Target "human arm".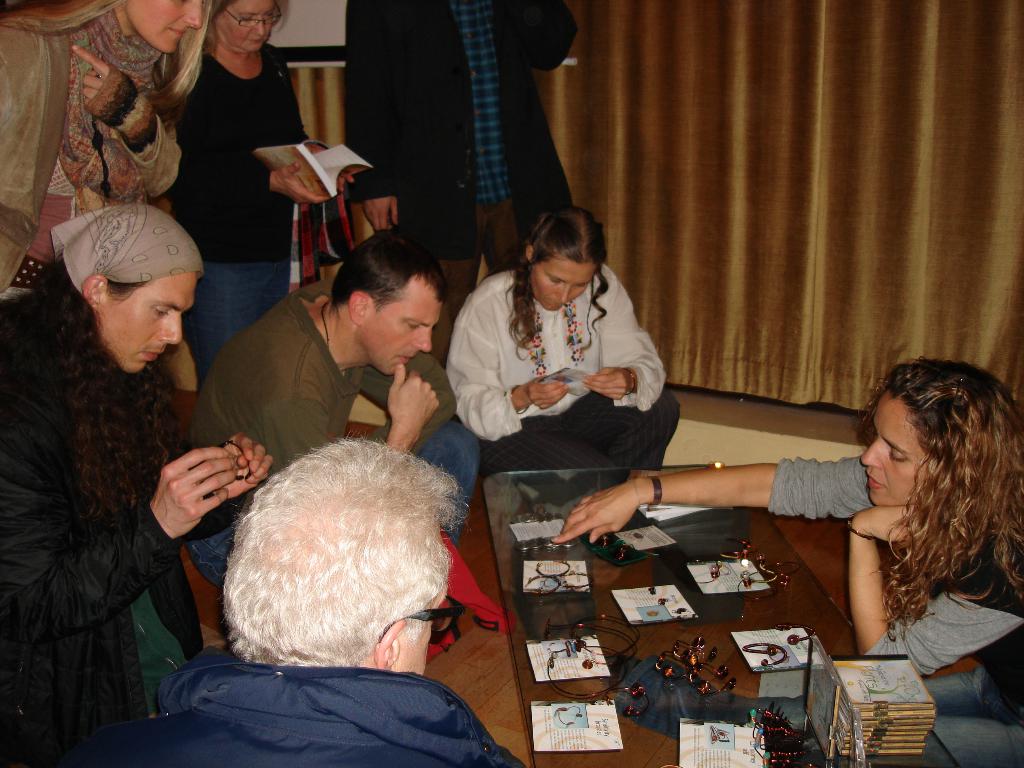
Target region: (553, 445, 887, 557).
